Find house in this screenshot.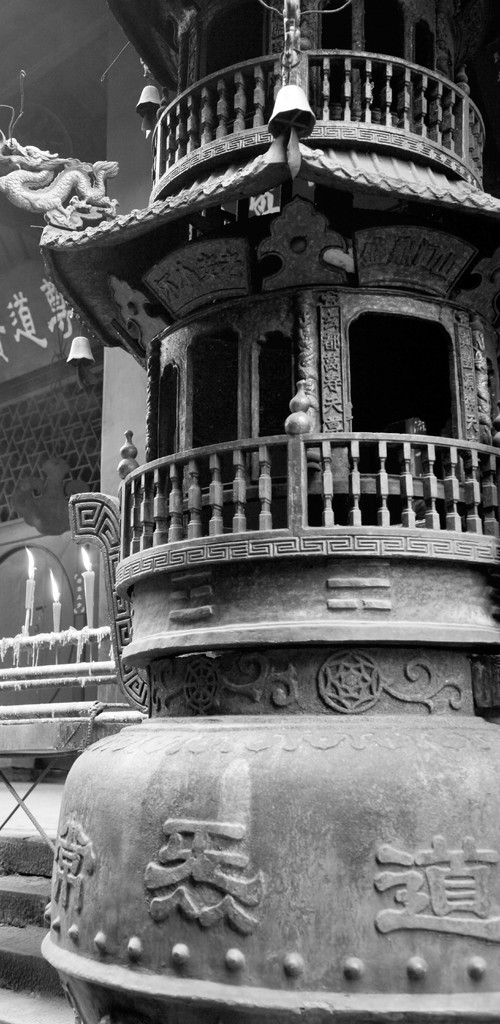
The bounding box for house is 0,0,499,1023.
